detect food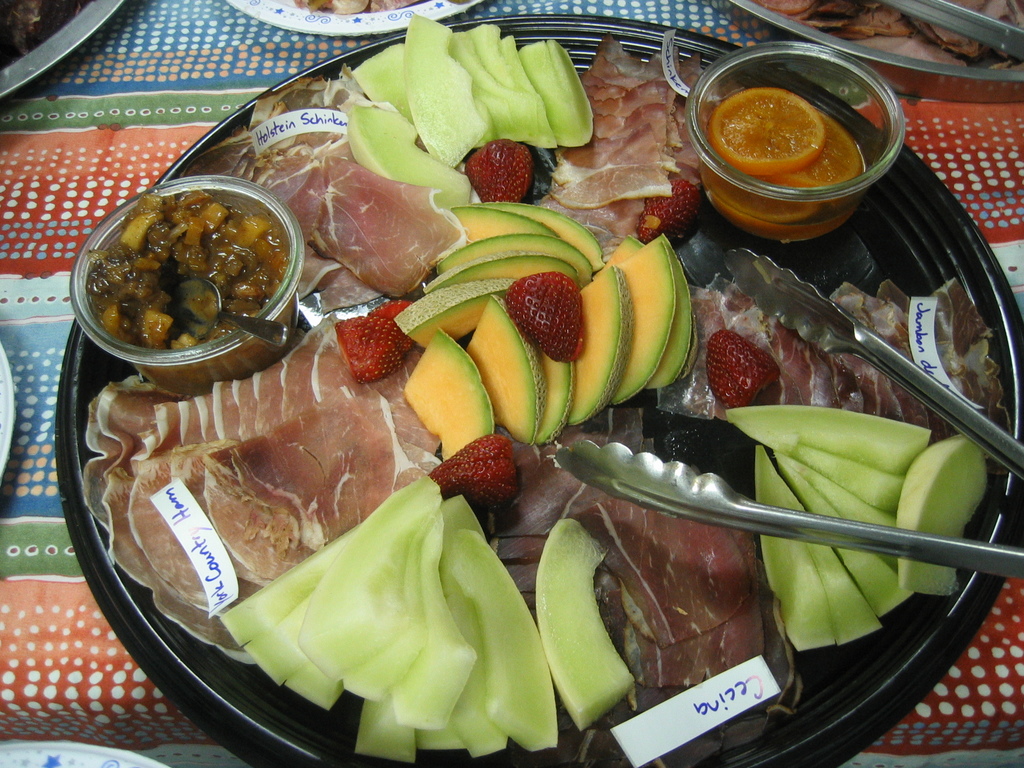
<region>753, 0, 1023, 64</region>
